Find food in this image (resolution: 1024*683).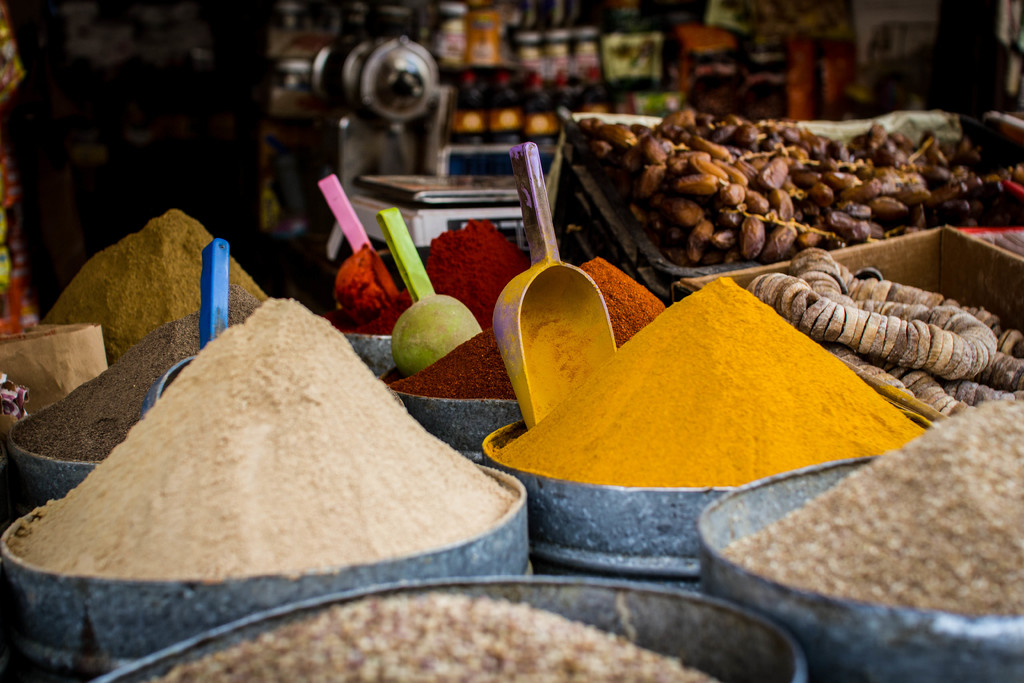
[x1=563, y1=104, x2=981, y2=253].
